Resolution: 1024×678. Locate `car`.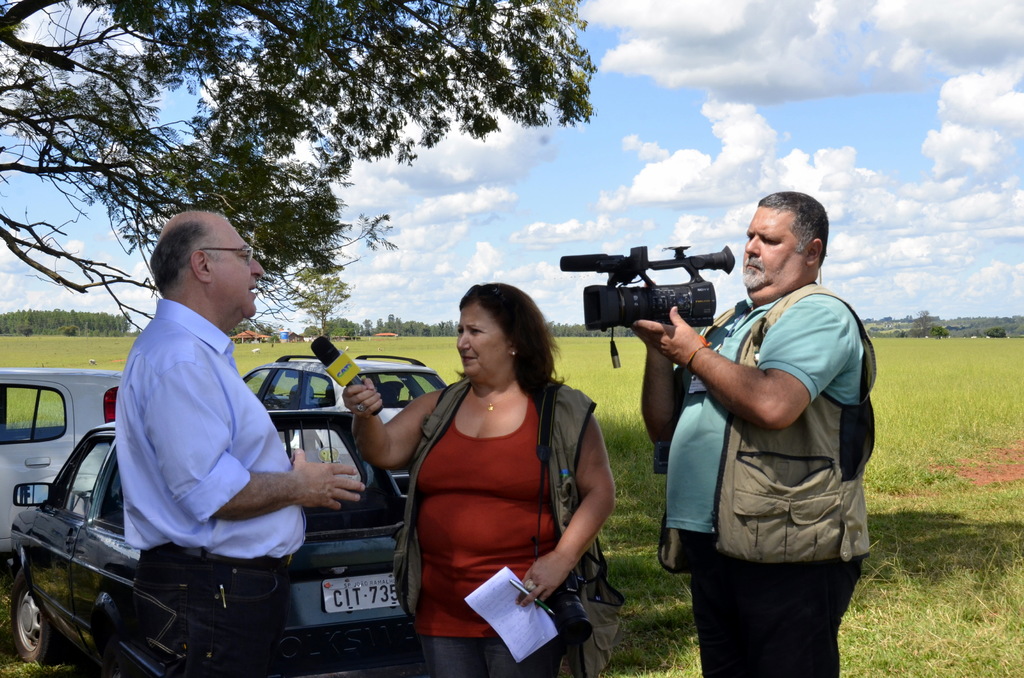
detection(0, 370, 116, 567).
